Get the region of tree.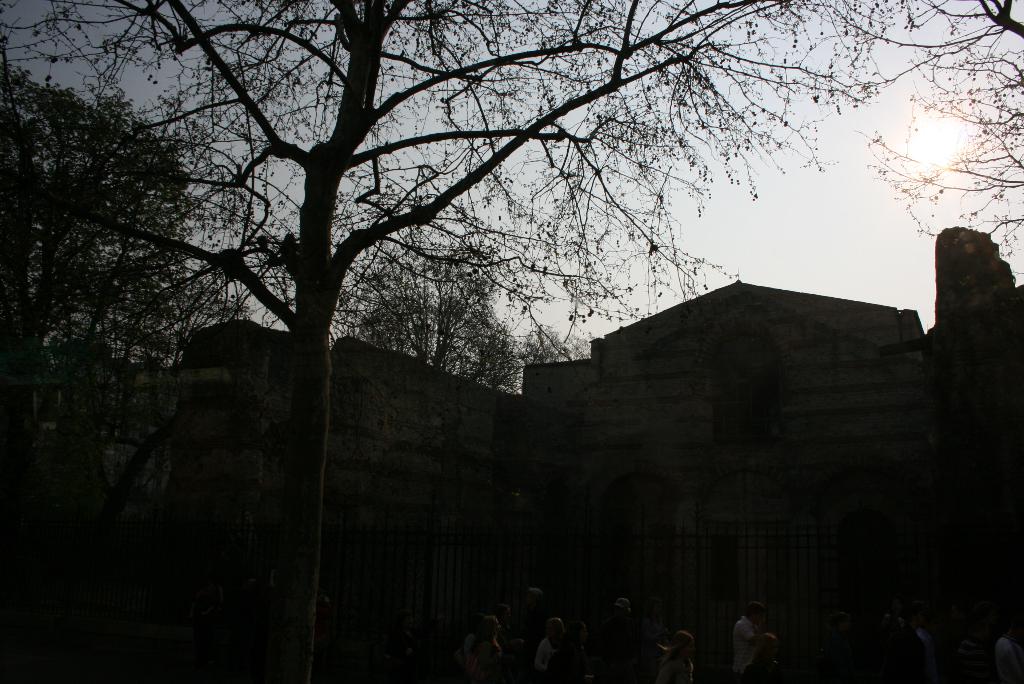
box=[0, 0, 1023, 683].
